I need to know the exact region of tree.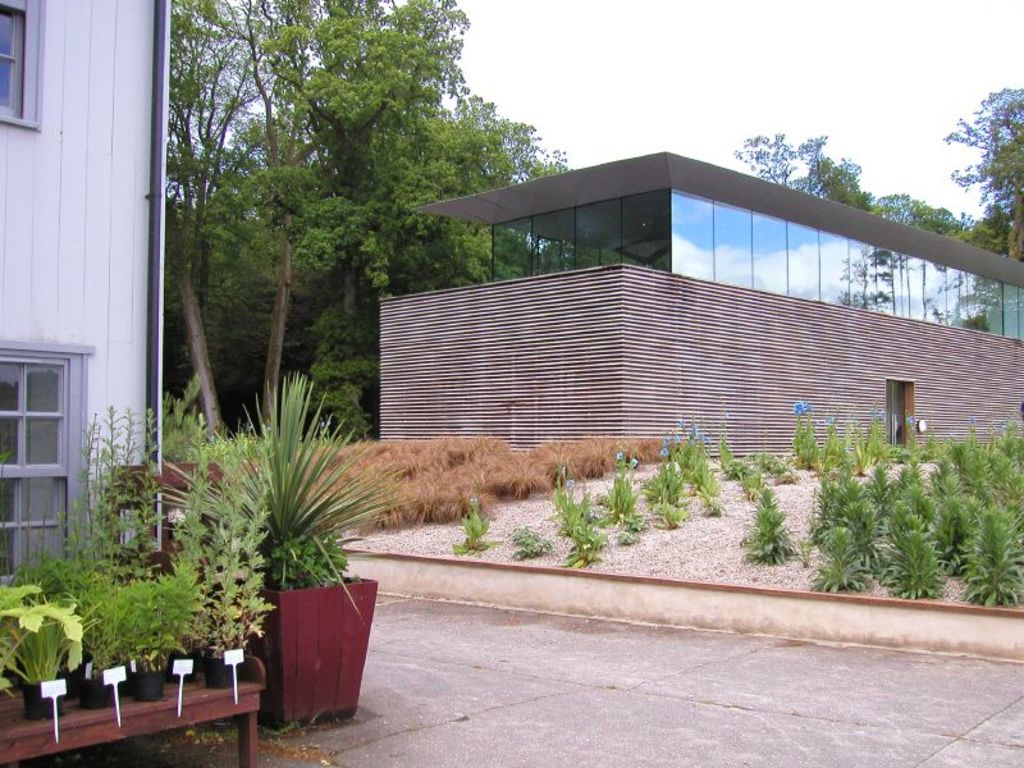
Region: crop(937, 87, 1023, 259).
